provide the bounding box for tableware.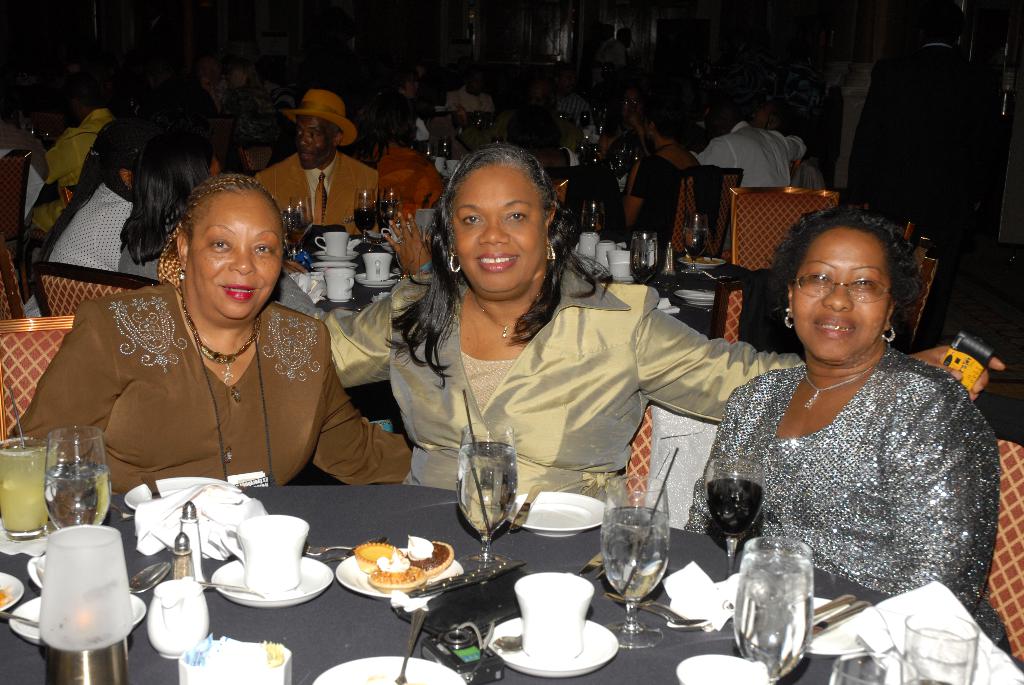
[left=898, top=615, right=975, bottom=684].
